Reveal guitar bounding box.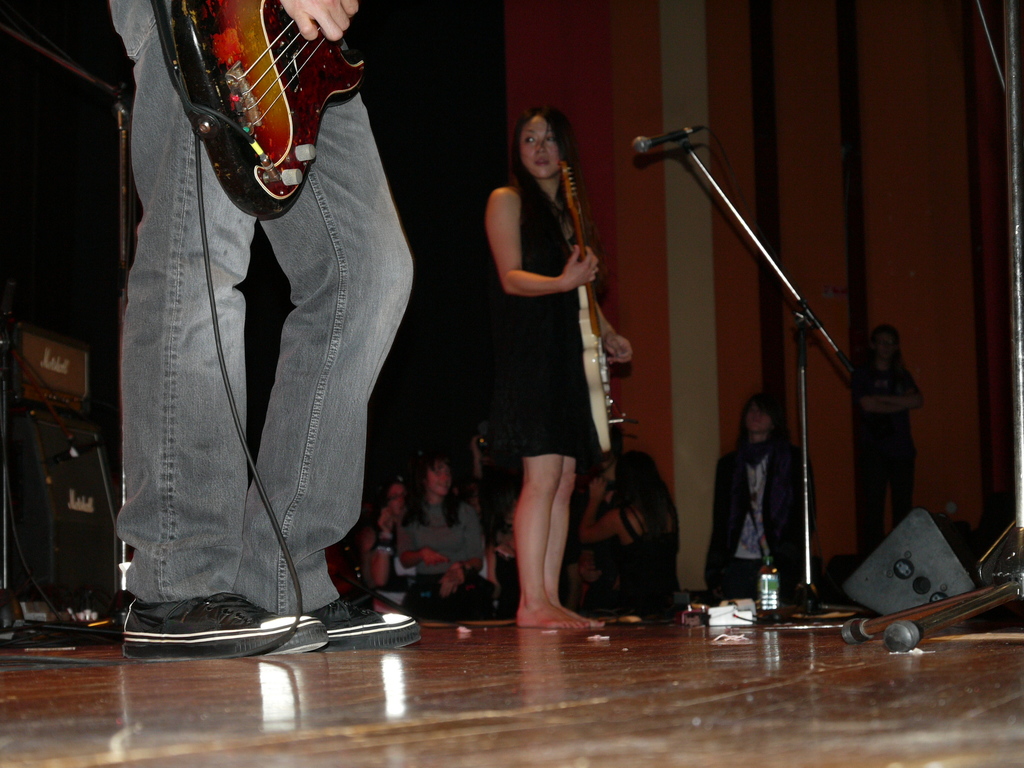
Revealed: 563:161:611:454.
